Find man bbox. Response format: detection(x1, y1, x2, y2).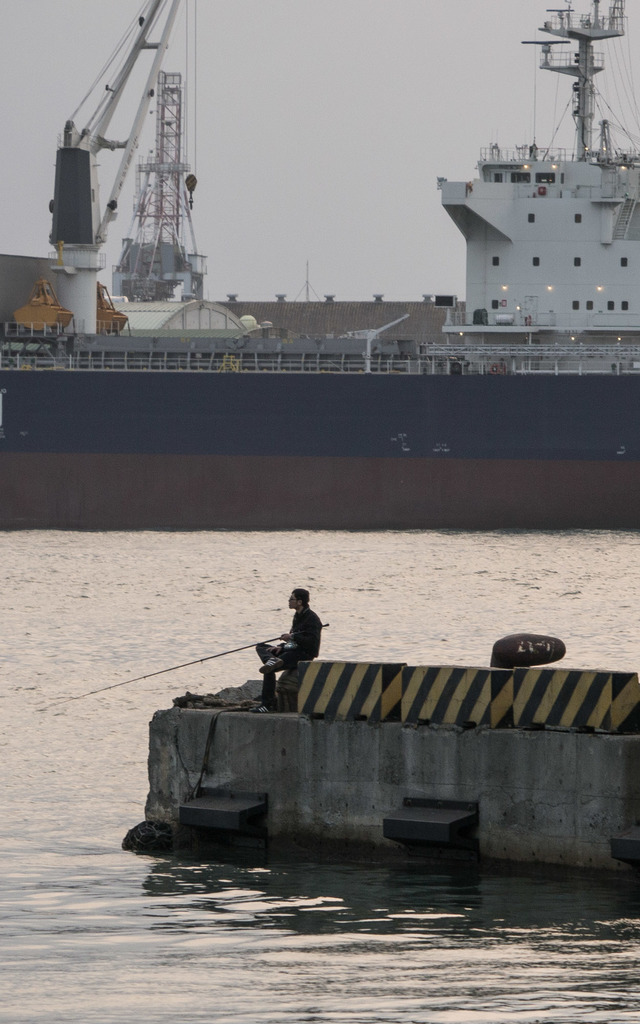
detection(248, 586, 333, 713).
